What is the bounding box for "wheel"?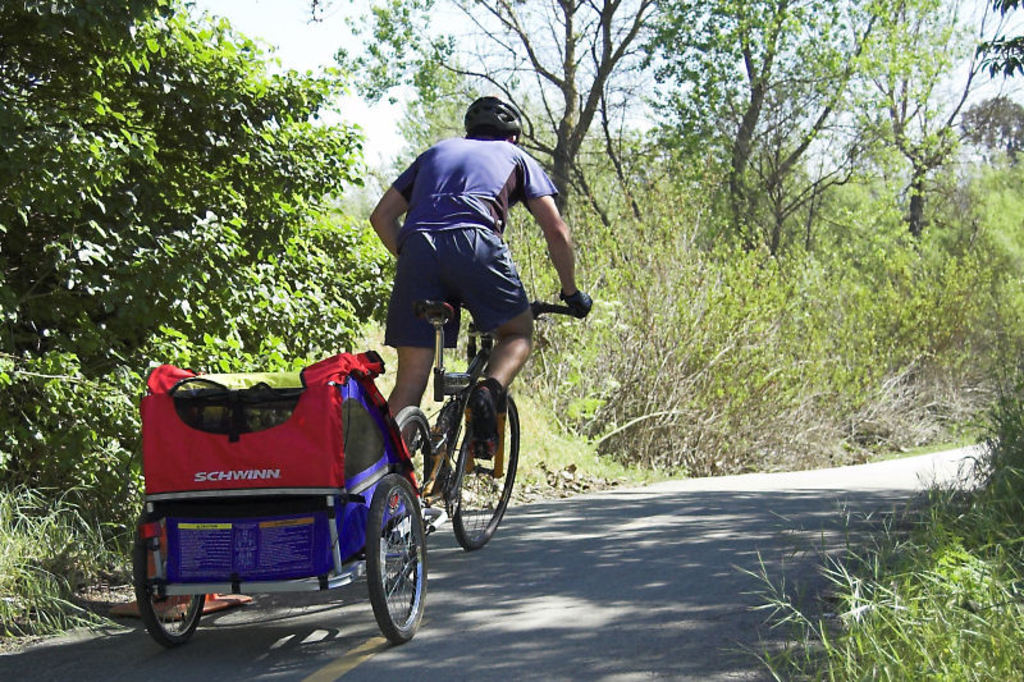
box=[372, 473, 426, 641].
